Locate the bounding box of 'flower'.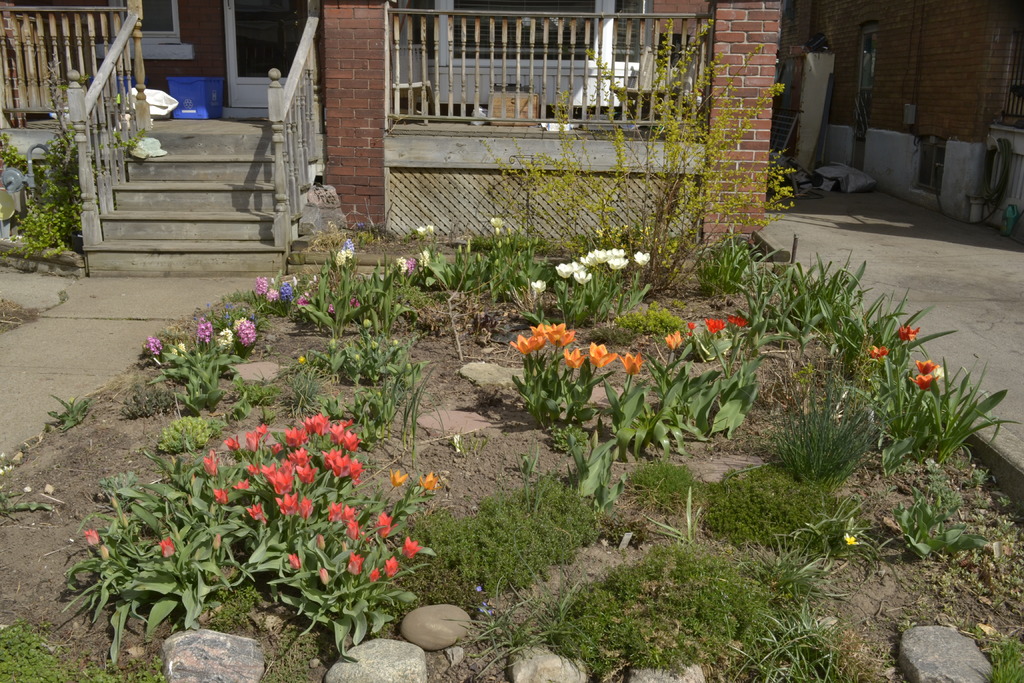
Bounding box: {"left": 528, "top": 279, "right": 545, "bottom": 293}.
